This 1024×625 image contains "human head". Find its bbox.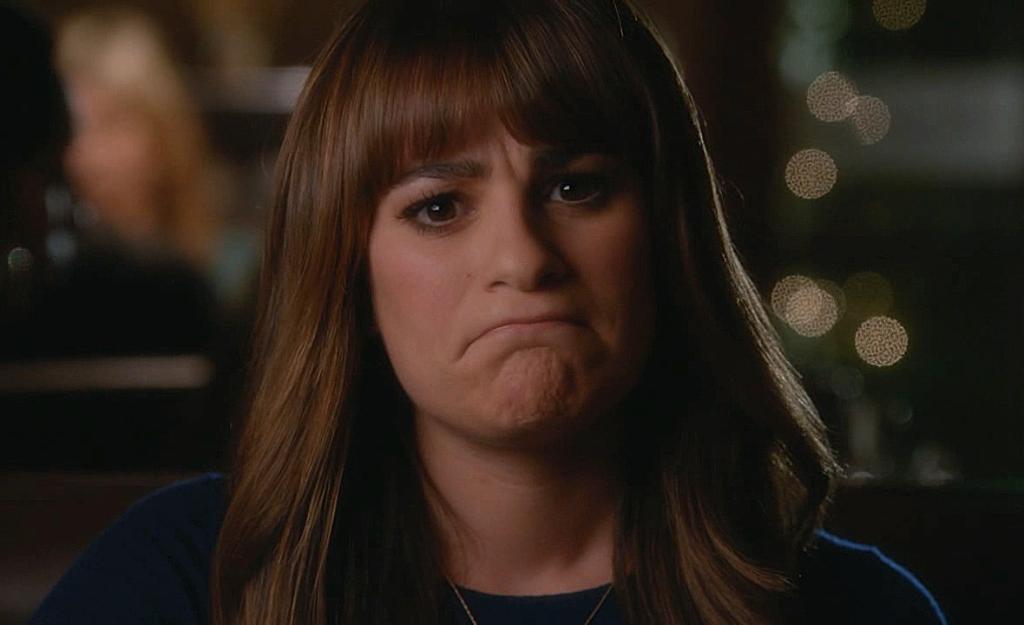
<region>327, 25, 687, 449</region>.
